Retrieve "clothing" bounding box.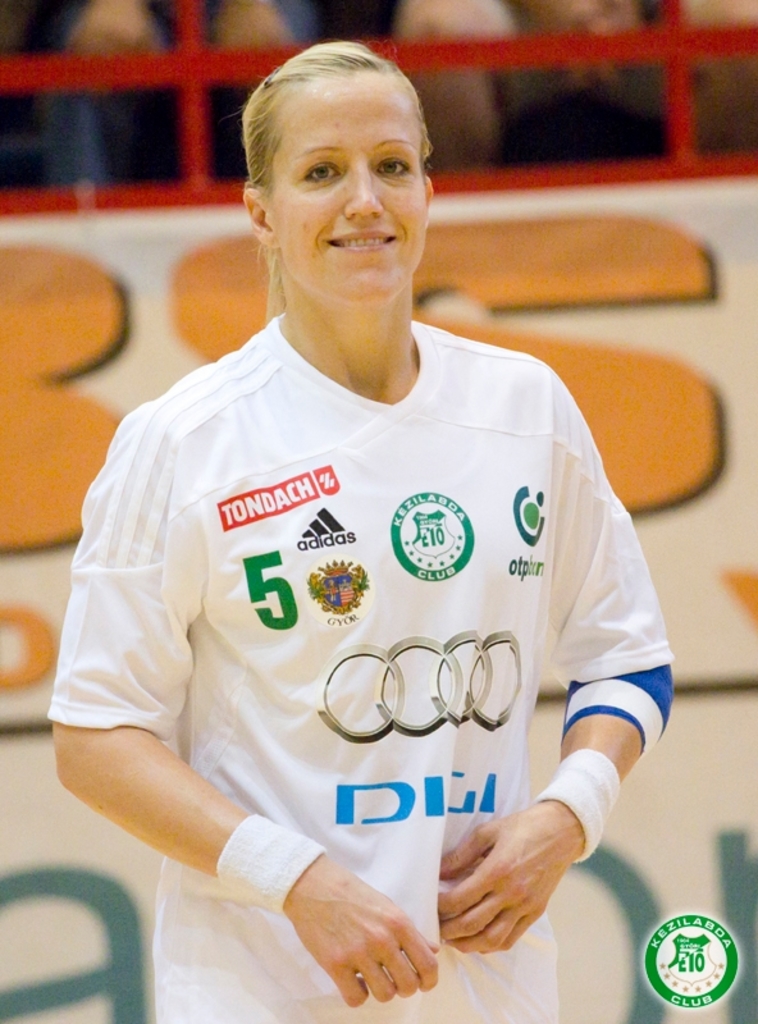
Bounding box: <region>87, 215, 665, 988</region>.
